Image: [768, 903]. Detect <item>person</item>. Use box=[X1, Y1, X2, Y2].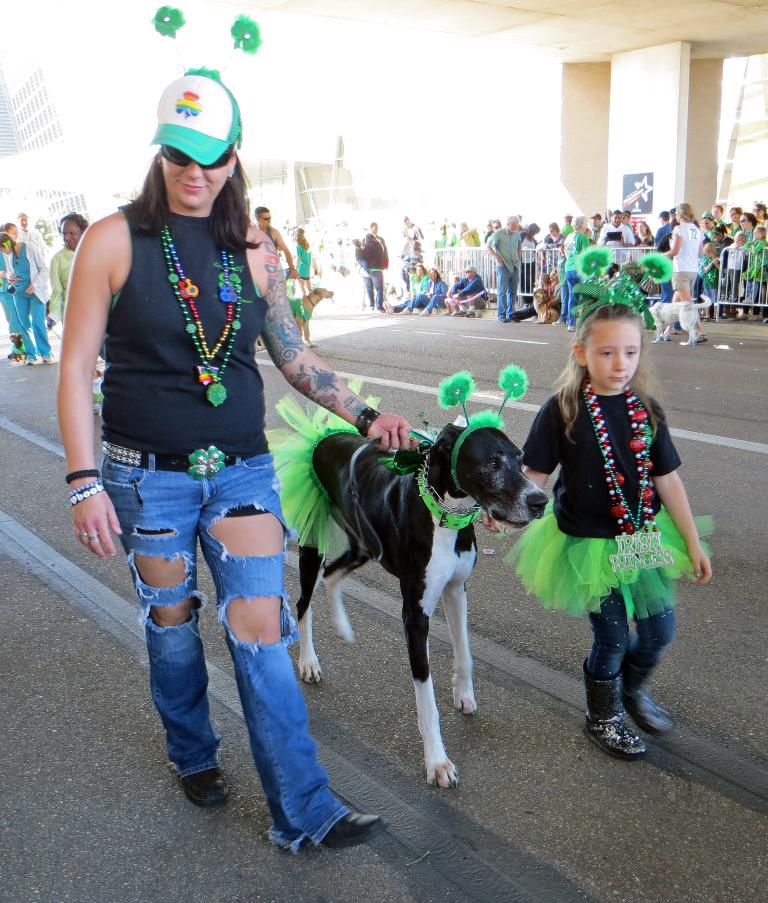
box=[444, 274, 464, 315].
